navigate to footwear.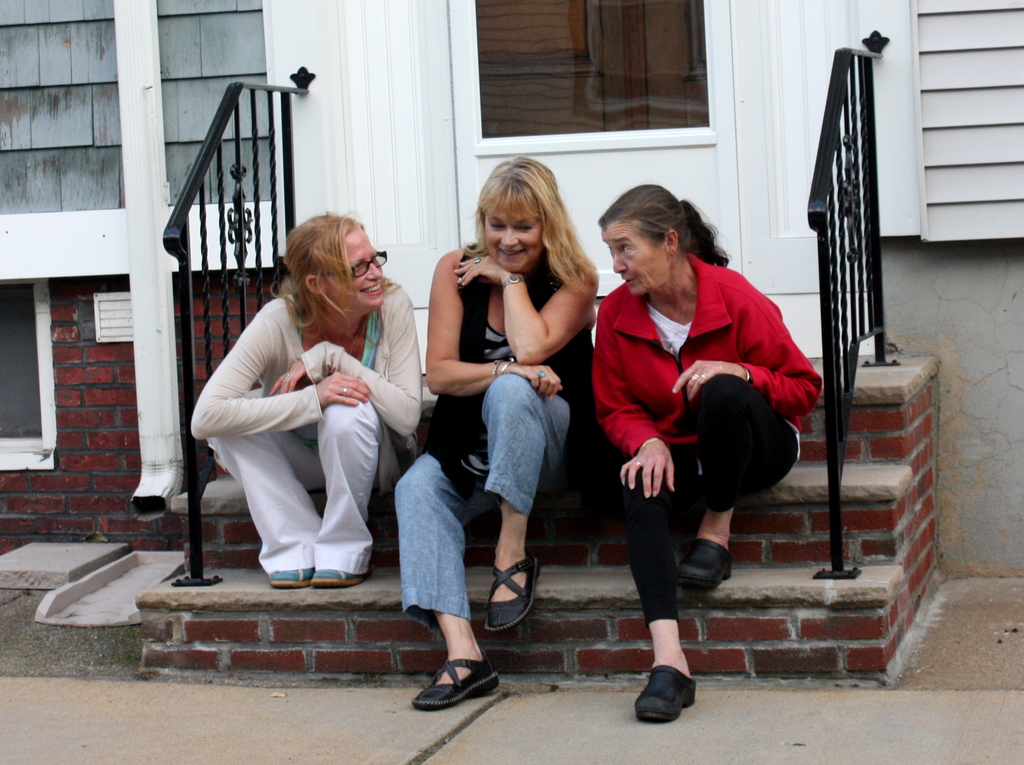
Navigation target: locate(480, 554, 532, 647).
